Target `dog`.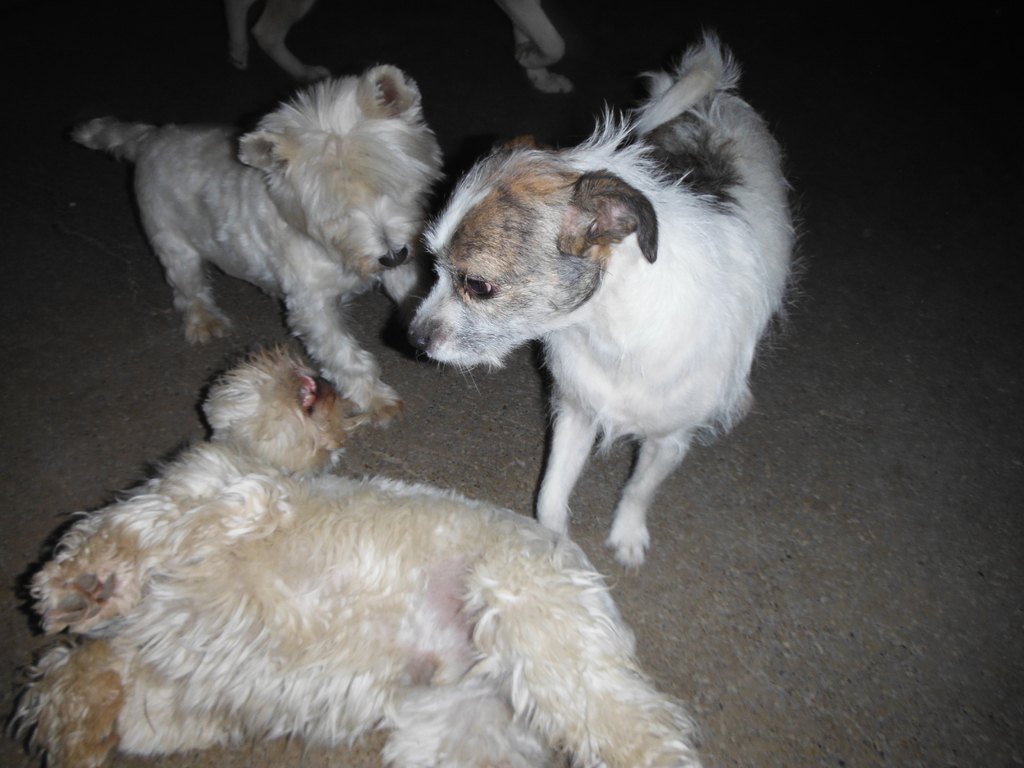
Target region: box=[230, 0, 576, 98].
